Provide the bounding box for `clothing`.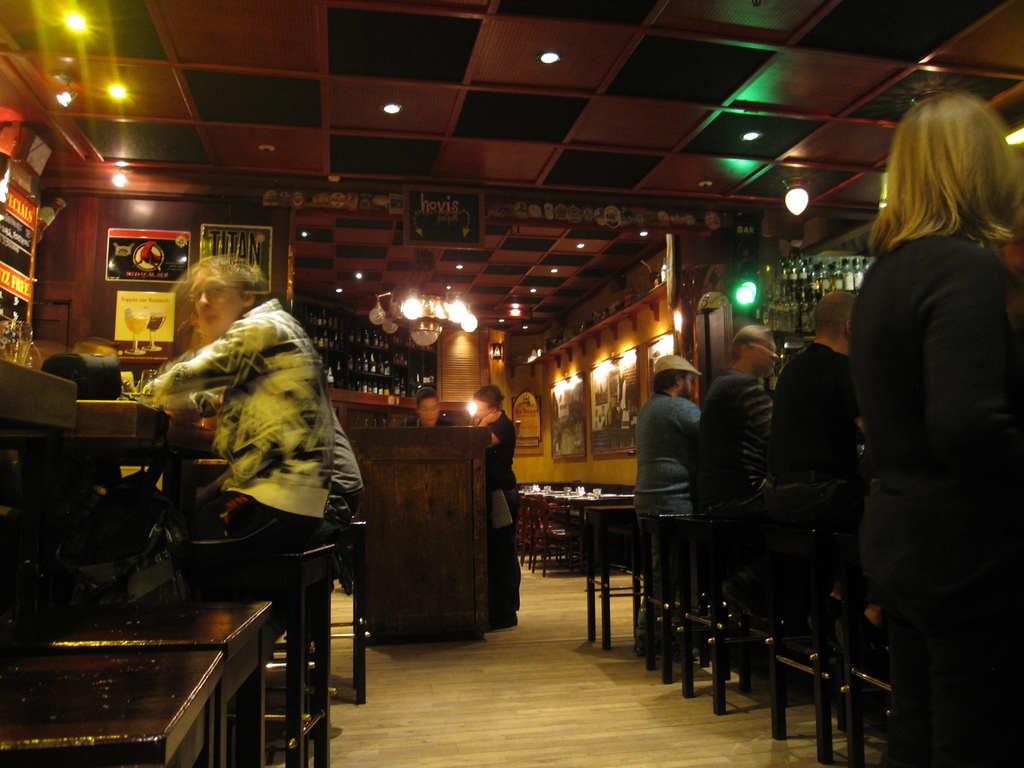
left=768, top=343, right=857, bottom=482.
